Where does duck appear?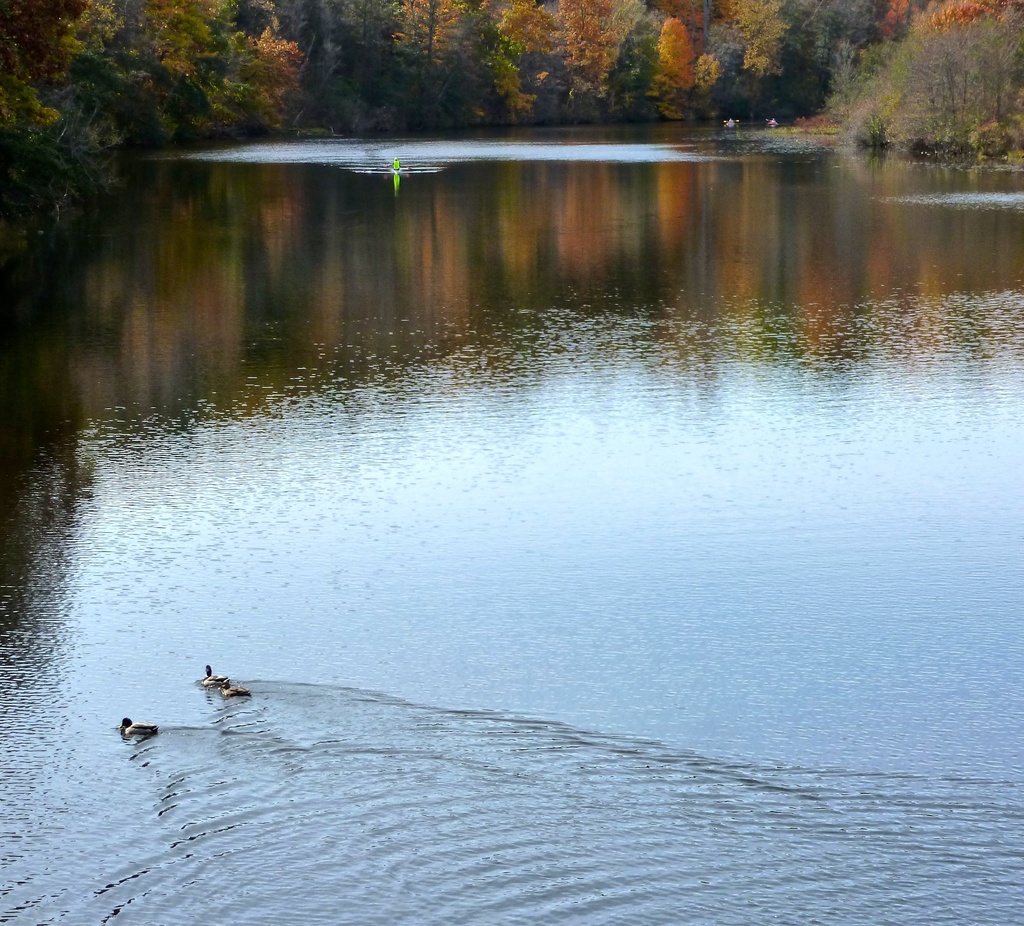
Appears at <region>117, 715, 163, 742</region>.
